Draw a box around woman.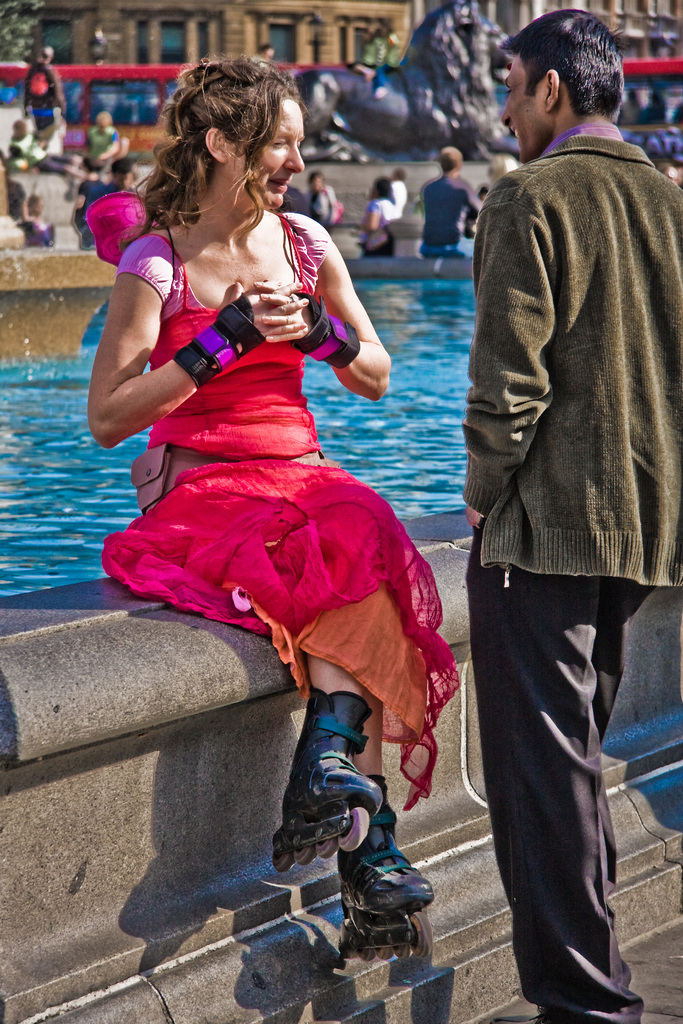
(x1=85, y1=54, x2=465, y2=871).
